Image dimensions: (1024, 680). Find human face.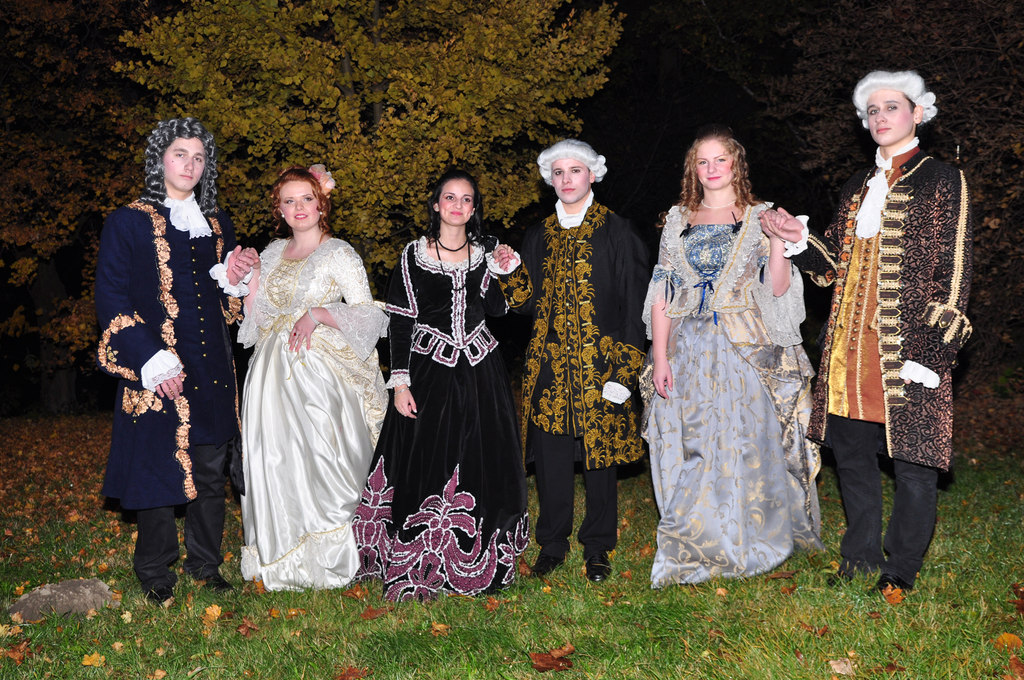
region(868, 88, 913, 146).
